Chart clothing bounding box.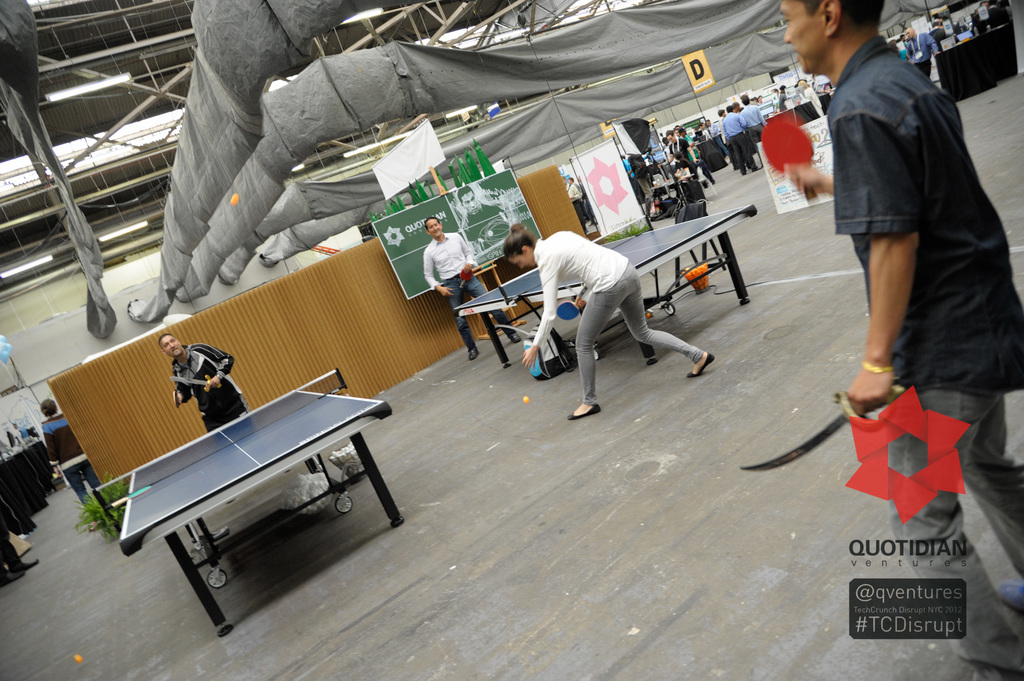
Charted: x1=821, y1=10, x2=1002, y2=452.
